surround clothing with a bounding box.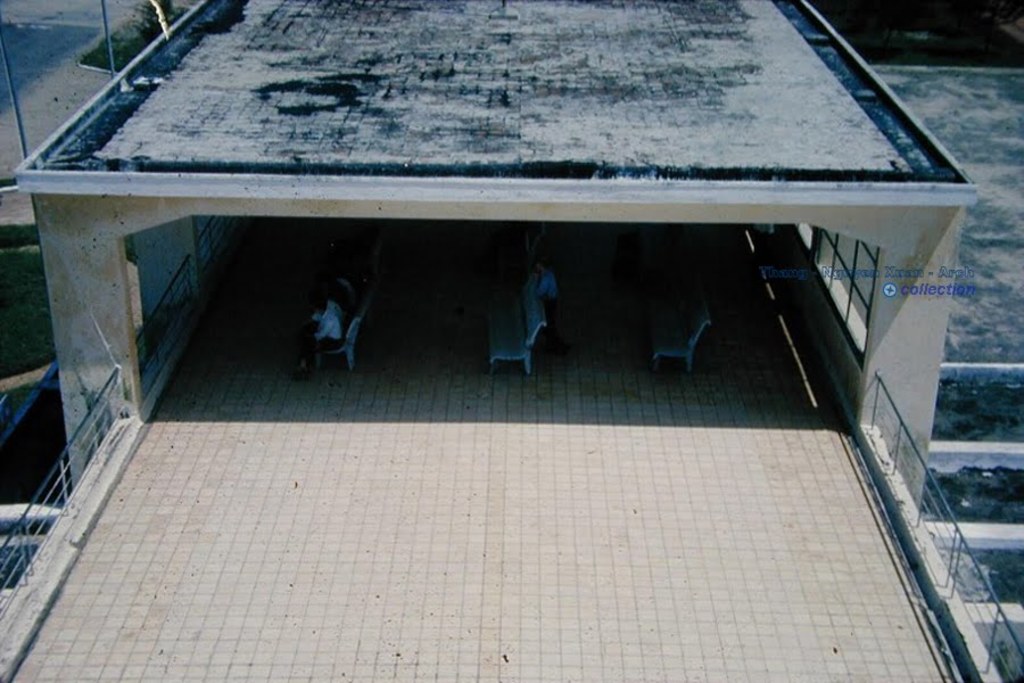
box=[532, 271, 561, 336].
